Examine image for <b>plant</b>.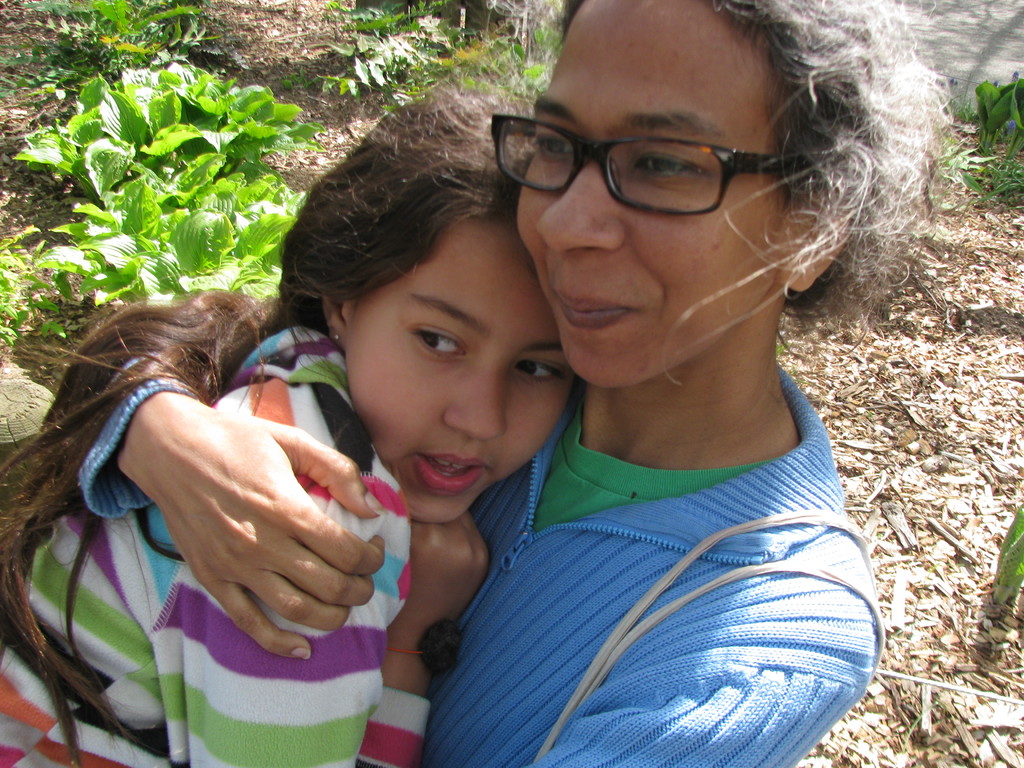
Examination result: (left=944, top=63, right=1023, bottom=246).
